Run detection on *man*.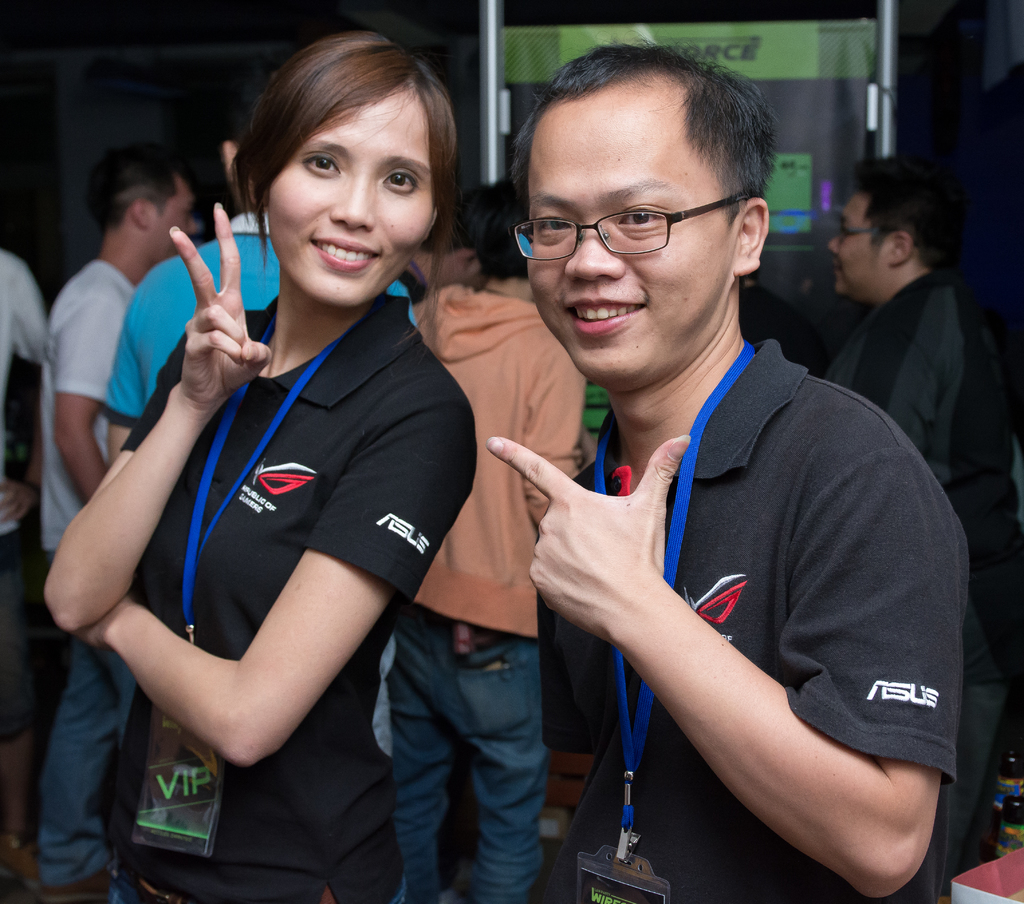
Result: 386, 179, 498, 313.
